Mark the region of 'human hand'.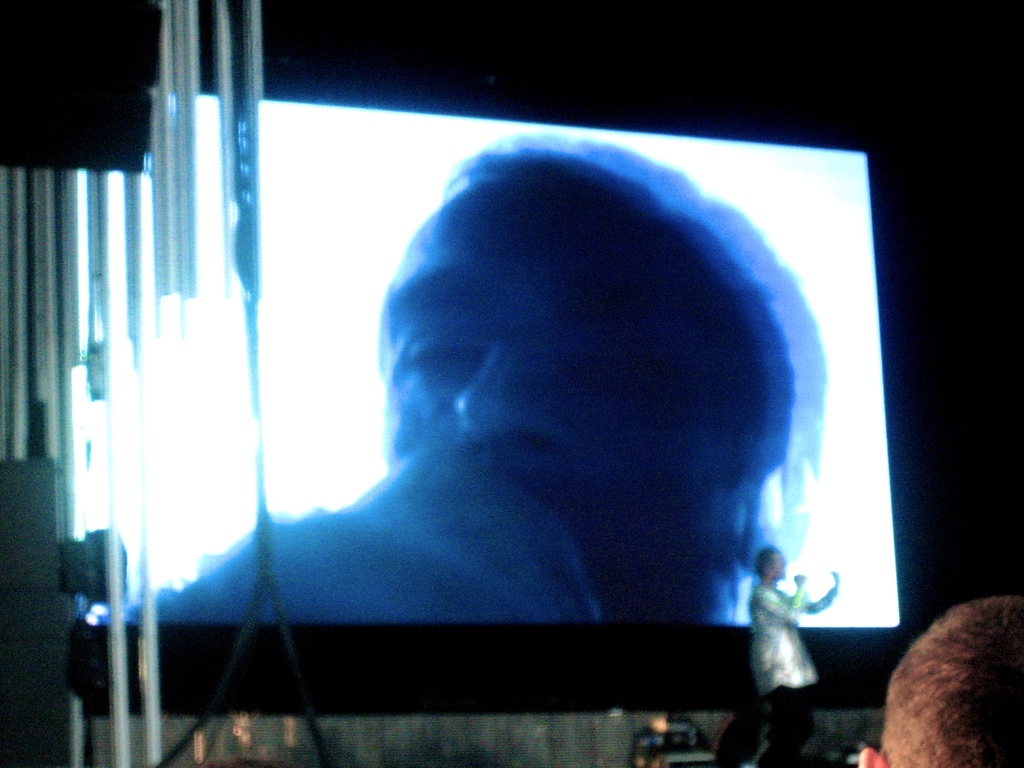
Region: Rect(825, 563, 844, 582).
